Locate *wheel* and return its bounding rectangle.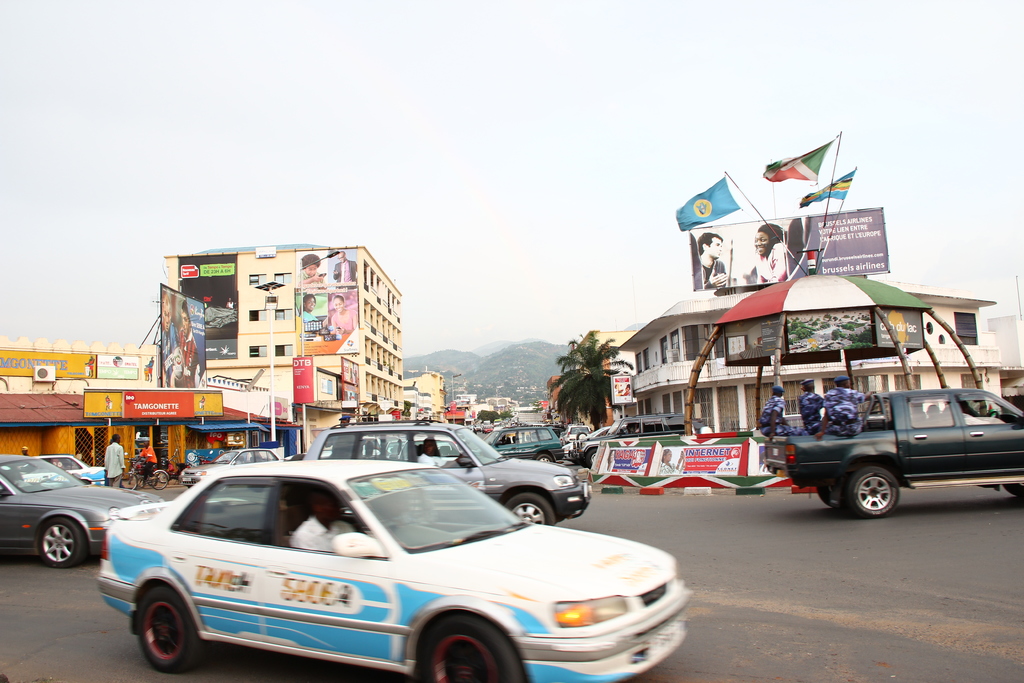
locate(504, 494, 554, 526).
